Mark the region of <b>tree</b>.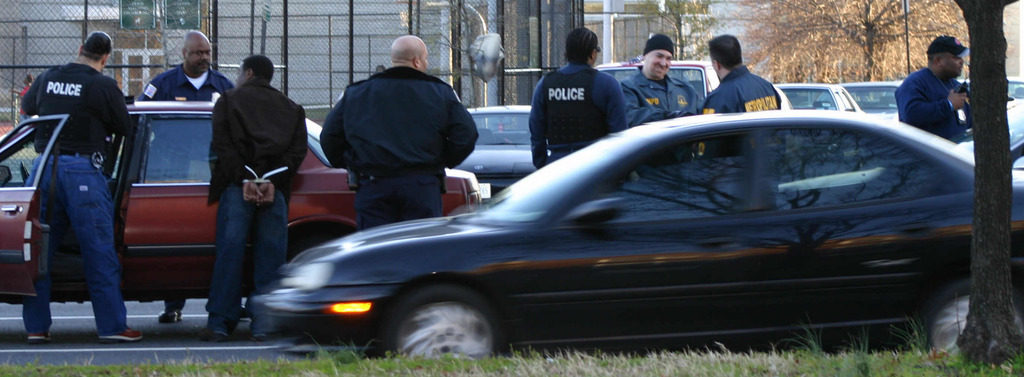
Region: rect(641, 0, 725, 60).
